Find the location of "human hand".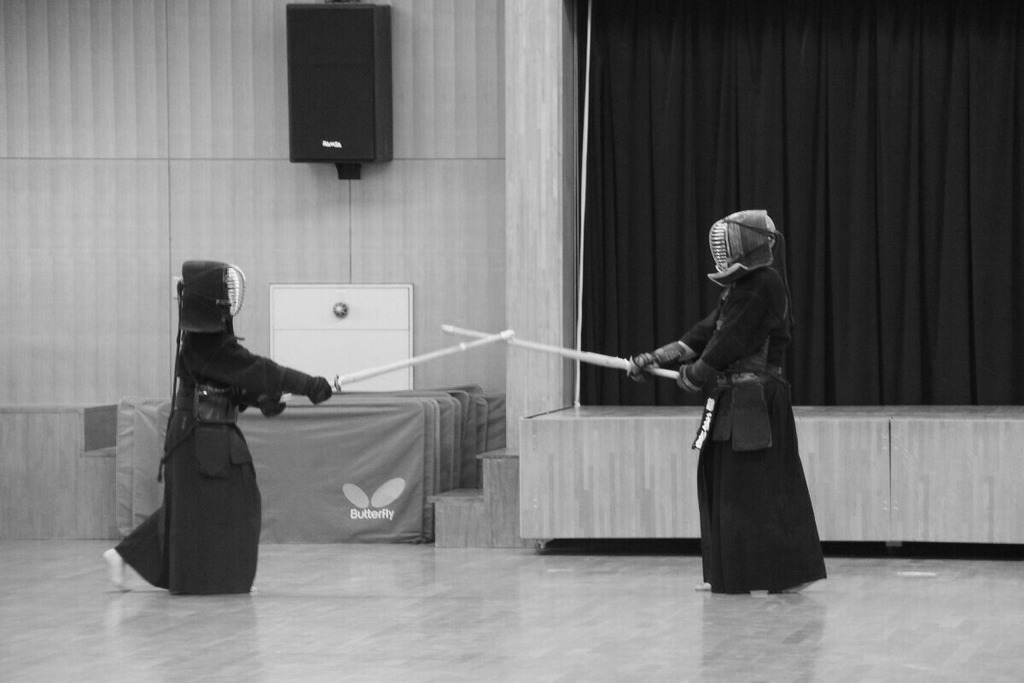
Location: <region>261, 399, 287, 417</region>.
